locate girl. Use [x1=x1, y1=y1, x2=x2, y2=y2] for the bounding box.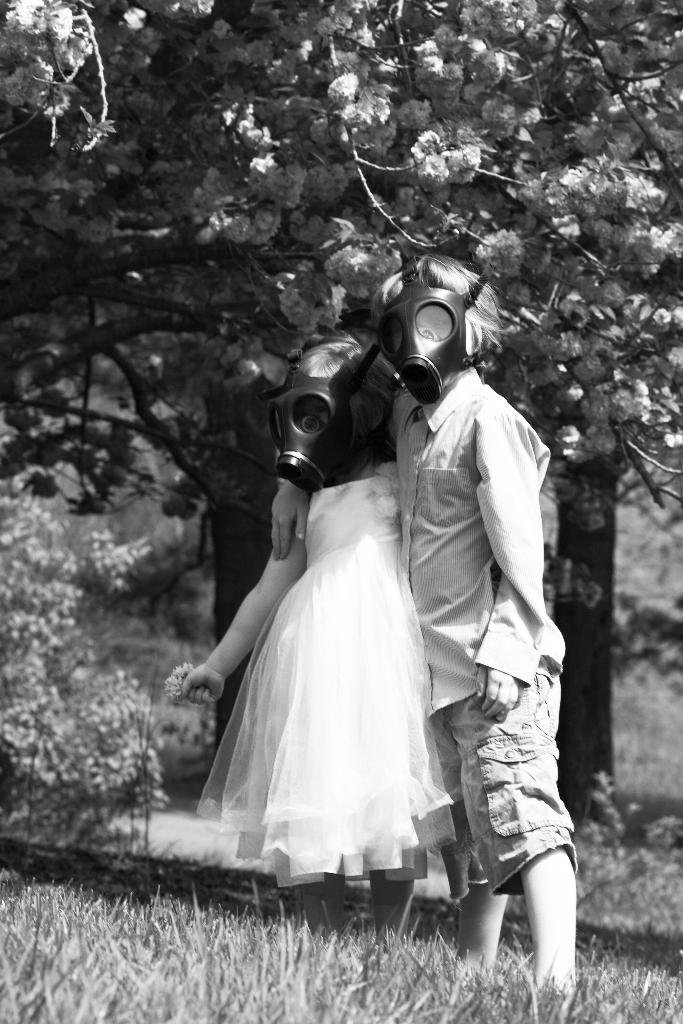
[x1=170, y1=332, x2=458, y2=957].
